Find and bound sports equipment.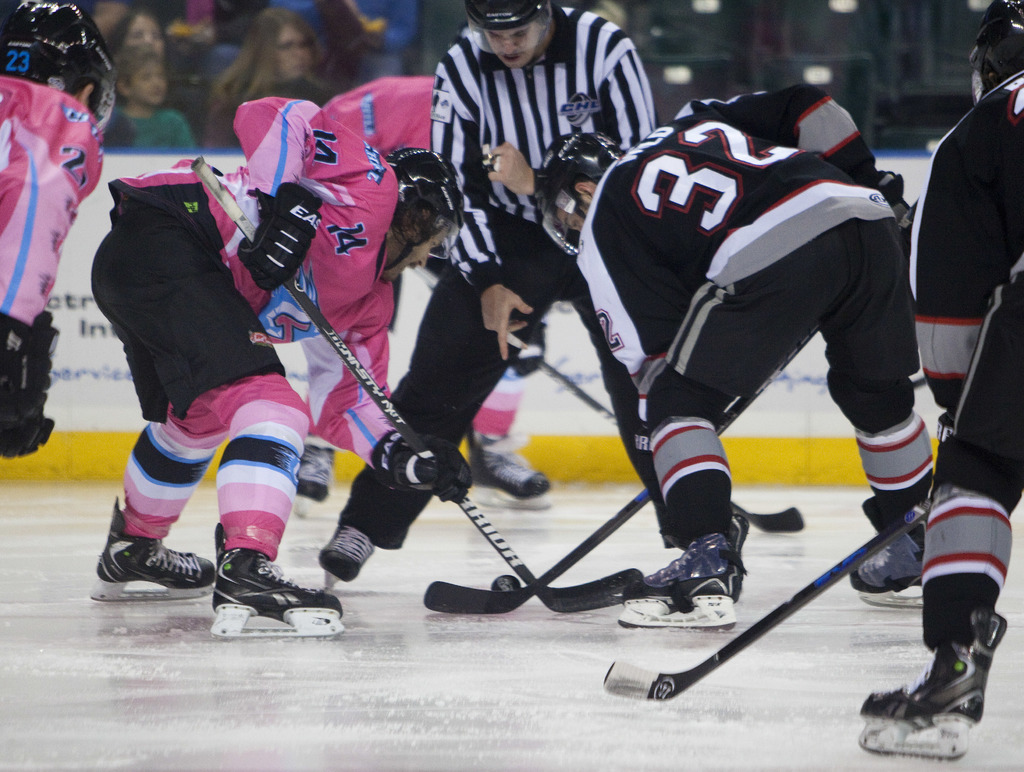
Bound: Rect(381, 148, 467, 275).
